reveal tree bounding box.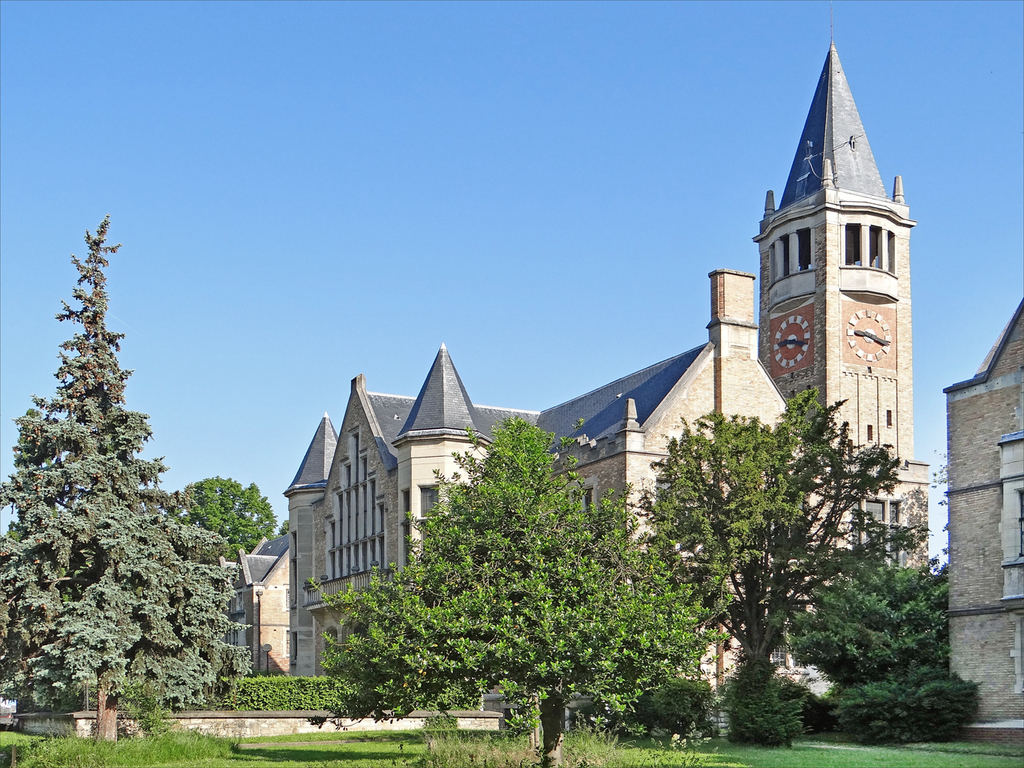
Revealed: select_region(15, 192, 226, 743).
